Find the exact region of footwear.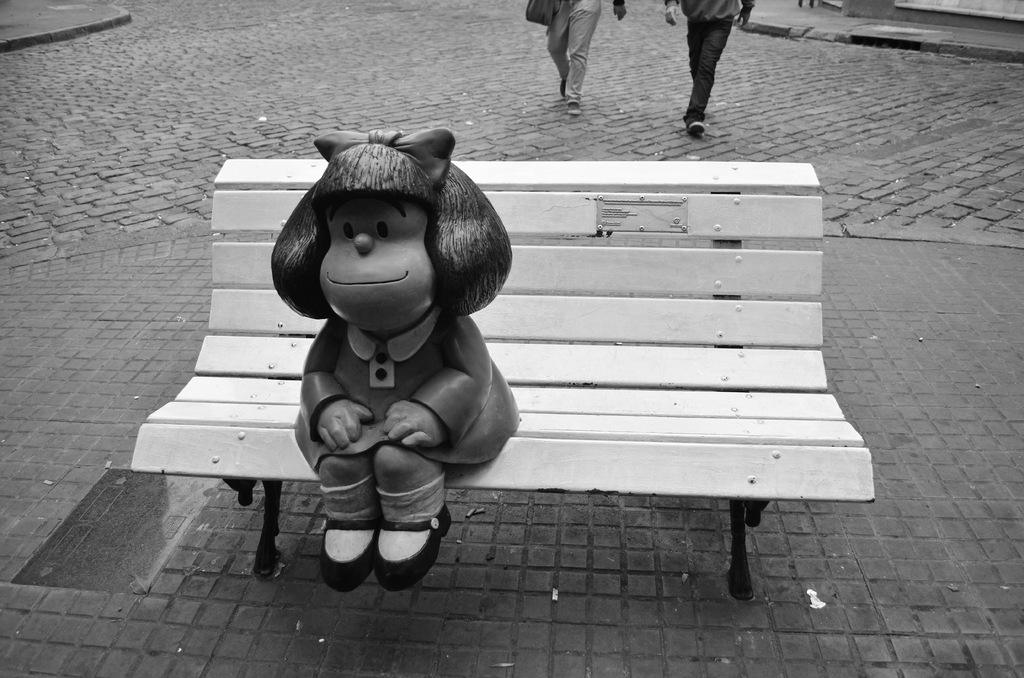
Exact region: <bbox>565, 96, 584, 118</bbox>.
